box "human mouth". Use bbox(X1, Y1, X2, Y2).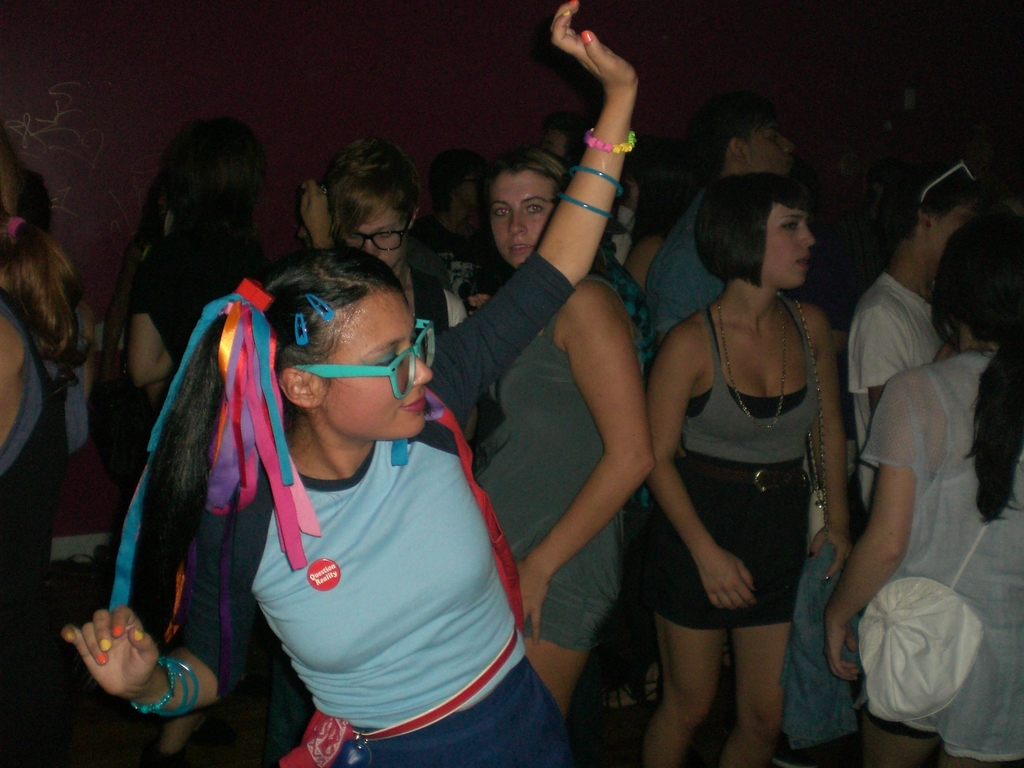
bbox(401, 397, 428, 410).
